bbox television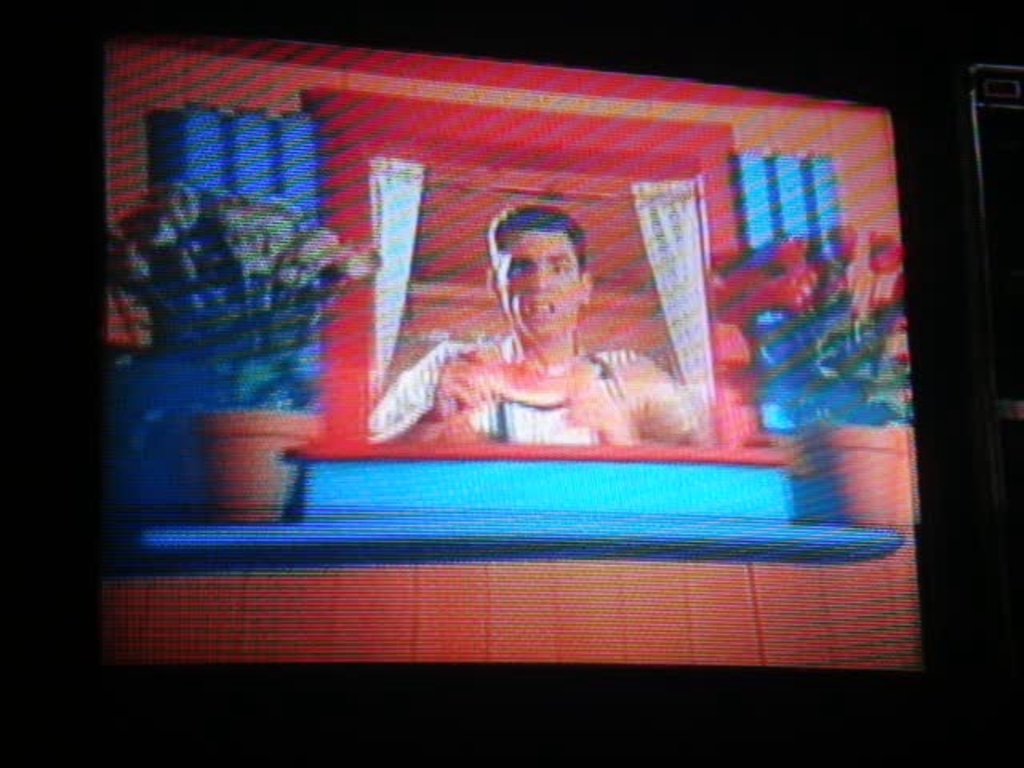
<box>0,0,974,766</box>
